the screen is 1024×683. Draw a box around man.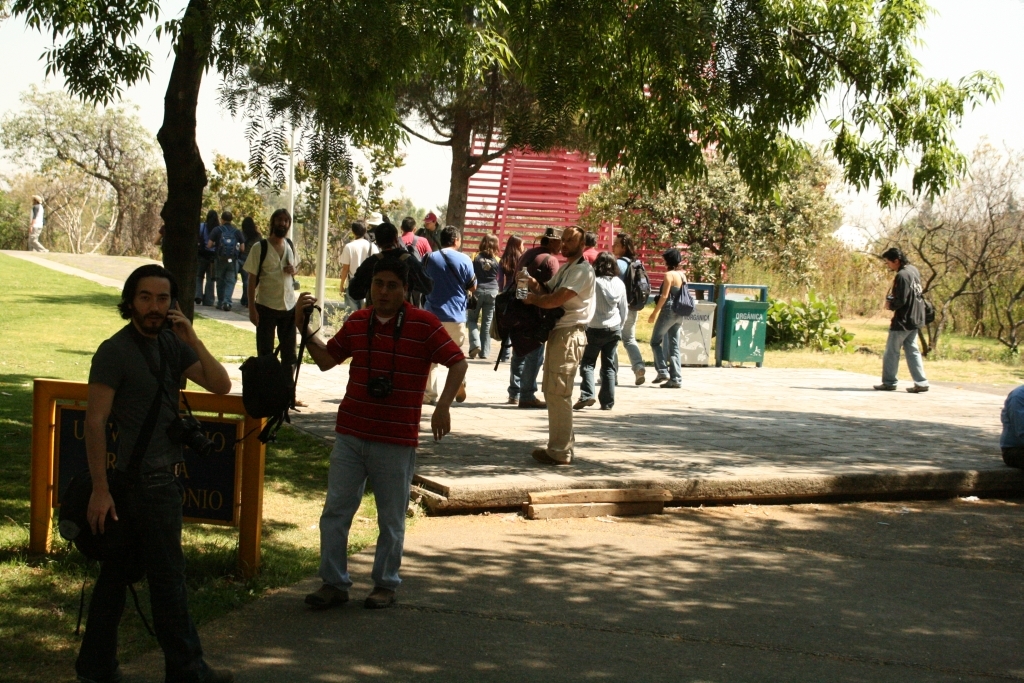
[206, 215, 240, 307].
